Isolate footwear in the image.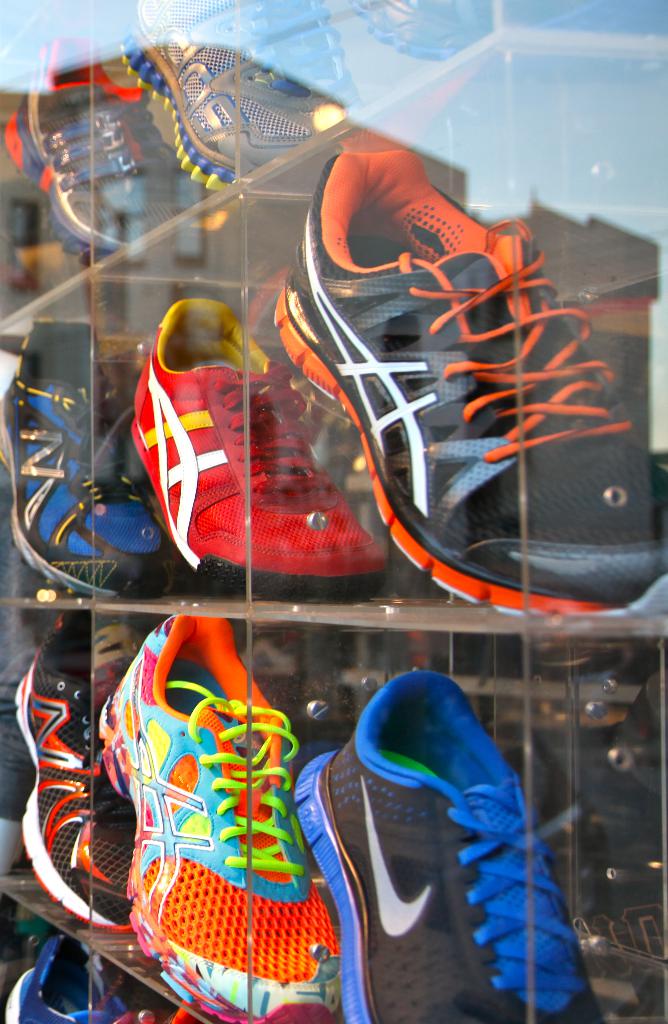
Isolated region: <region>0, 321, 174, 608</region>.
